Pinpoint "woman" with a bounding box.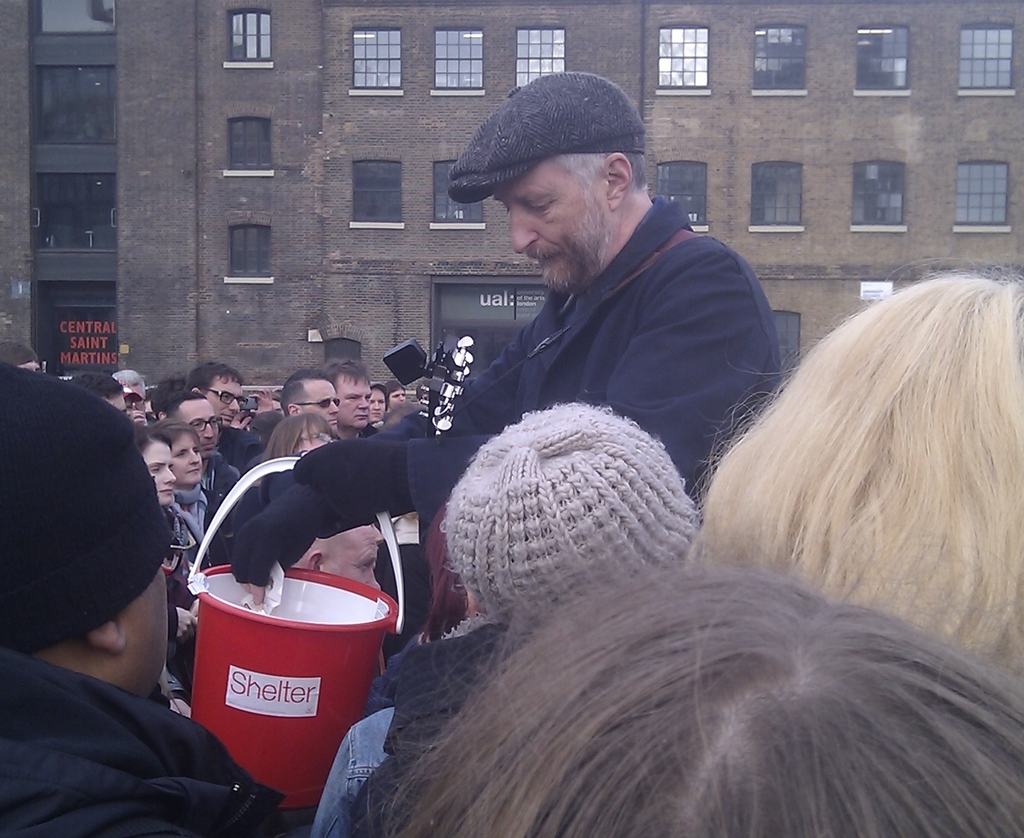
box=[261, 412, 336, 499].
